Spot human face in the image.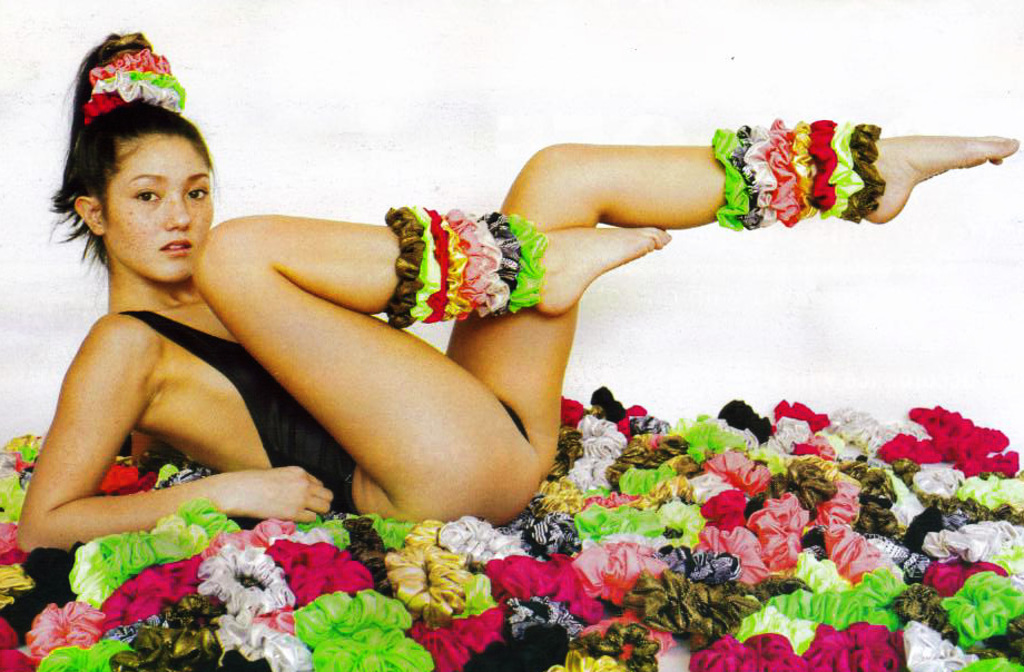
human face found at detection(109, 135, 213, 281).
